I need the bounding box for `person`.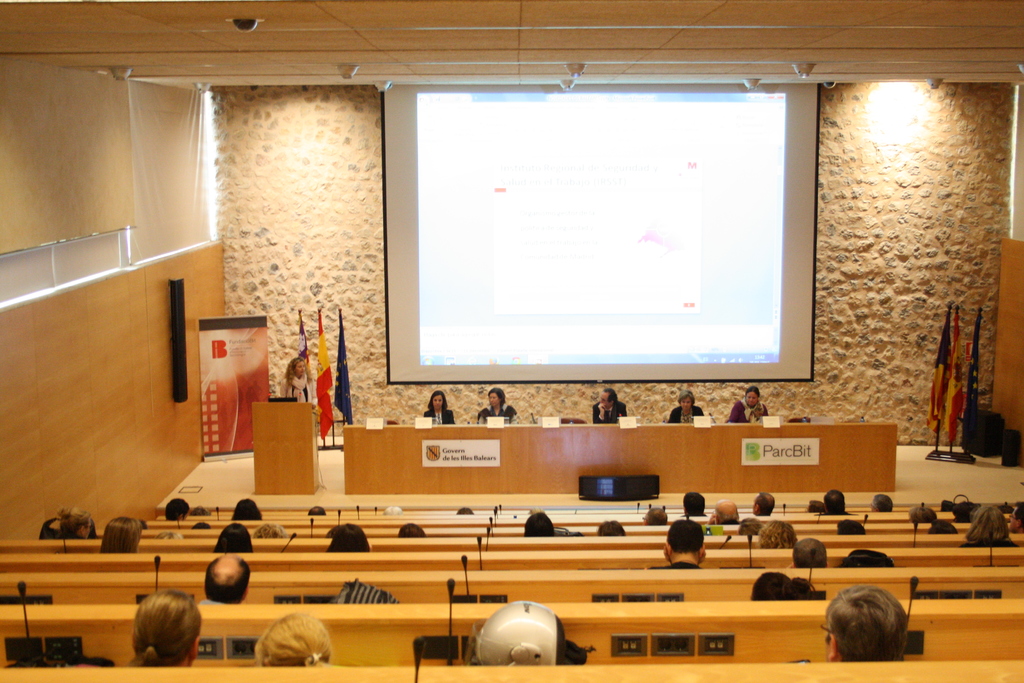
Here it is: pyautogui.locateOnScreen(826, 488, 854, 513).
